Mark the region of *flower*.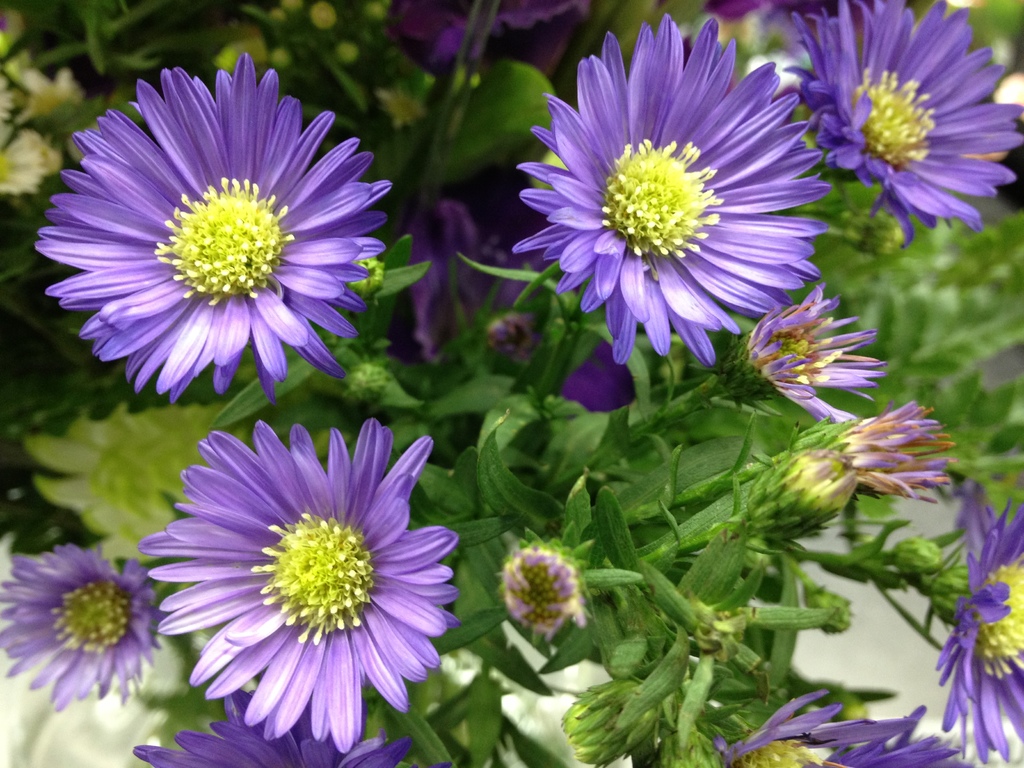
Region: select_region(783, 0, 1022, 249).
